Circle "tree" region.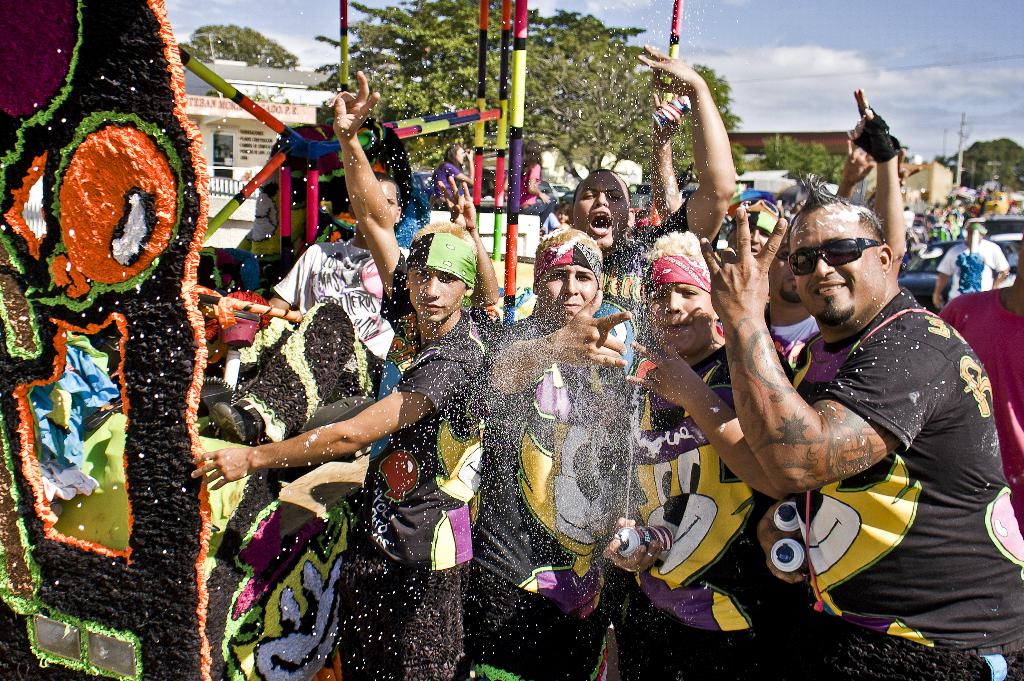
Region: bbox=[180, 26, 296, 70].
